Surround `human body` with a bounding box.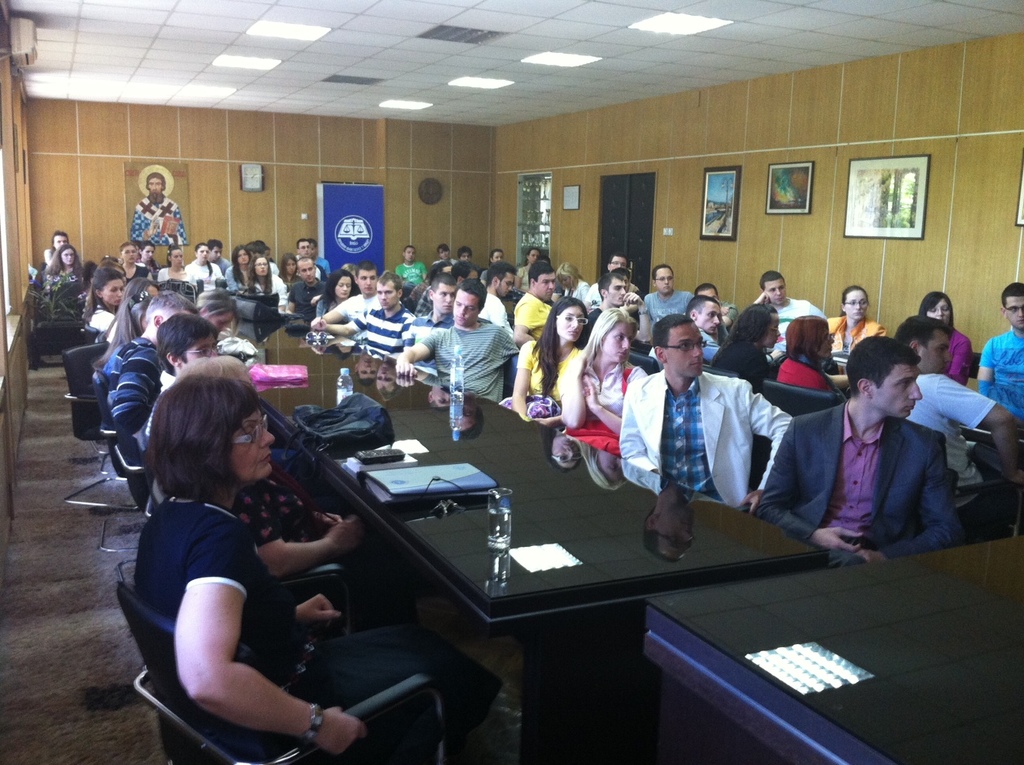
[left=141, top=311, right=221, bottom=432].
